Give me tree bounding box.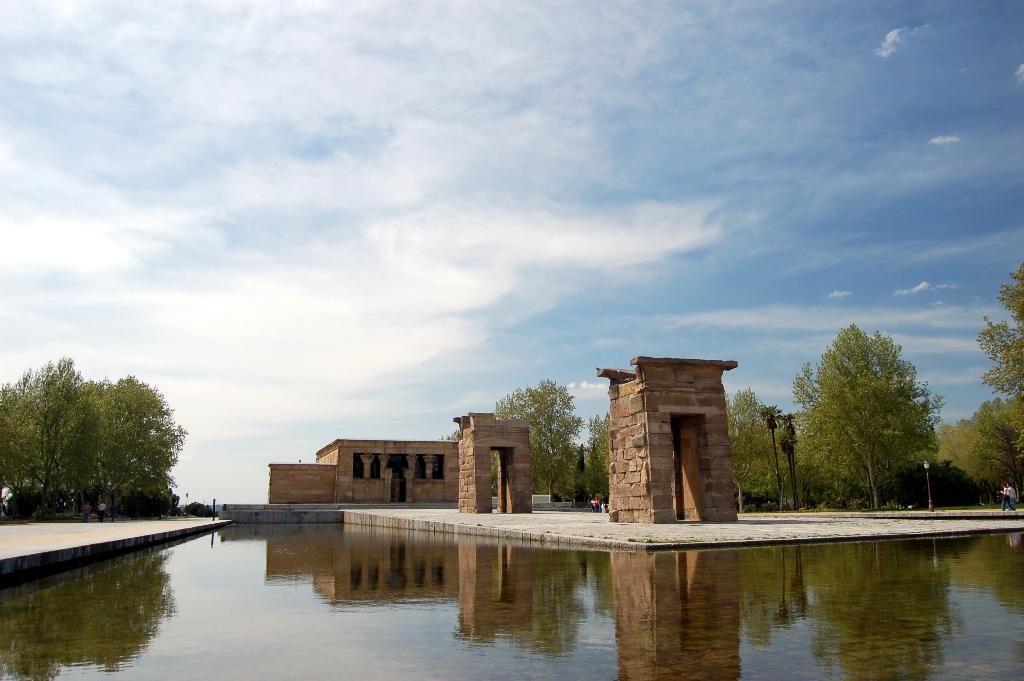
Rect(795, 316, 950, 520).
